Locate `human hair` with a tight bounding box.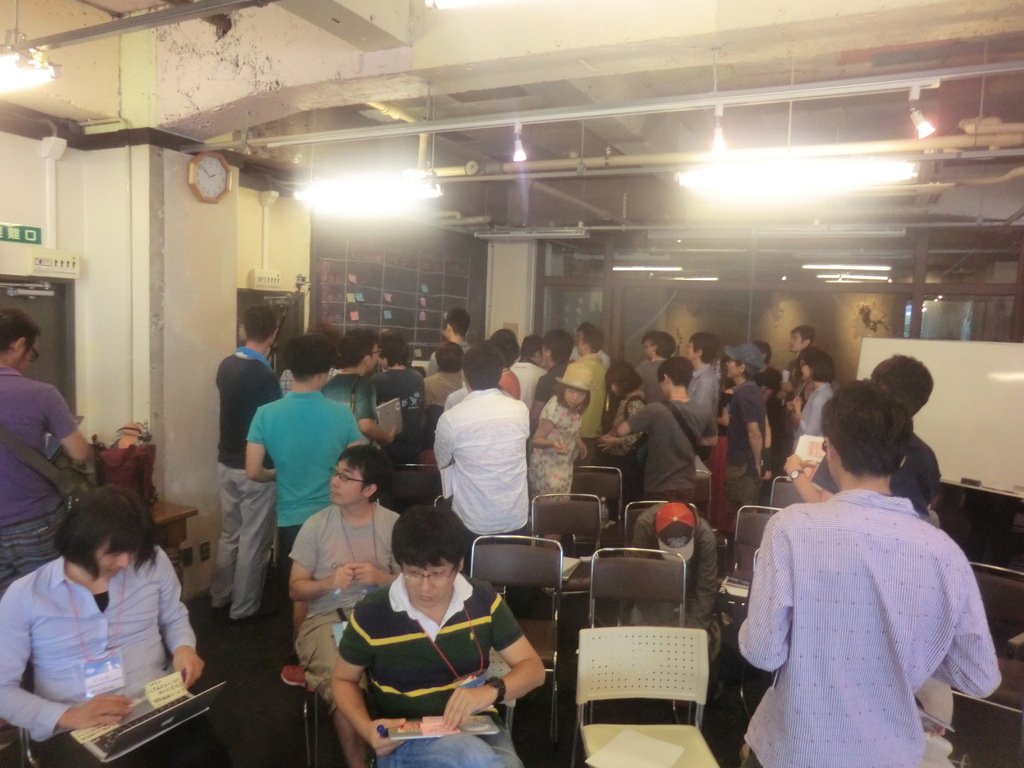
0 305 44 346.
